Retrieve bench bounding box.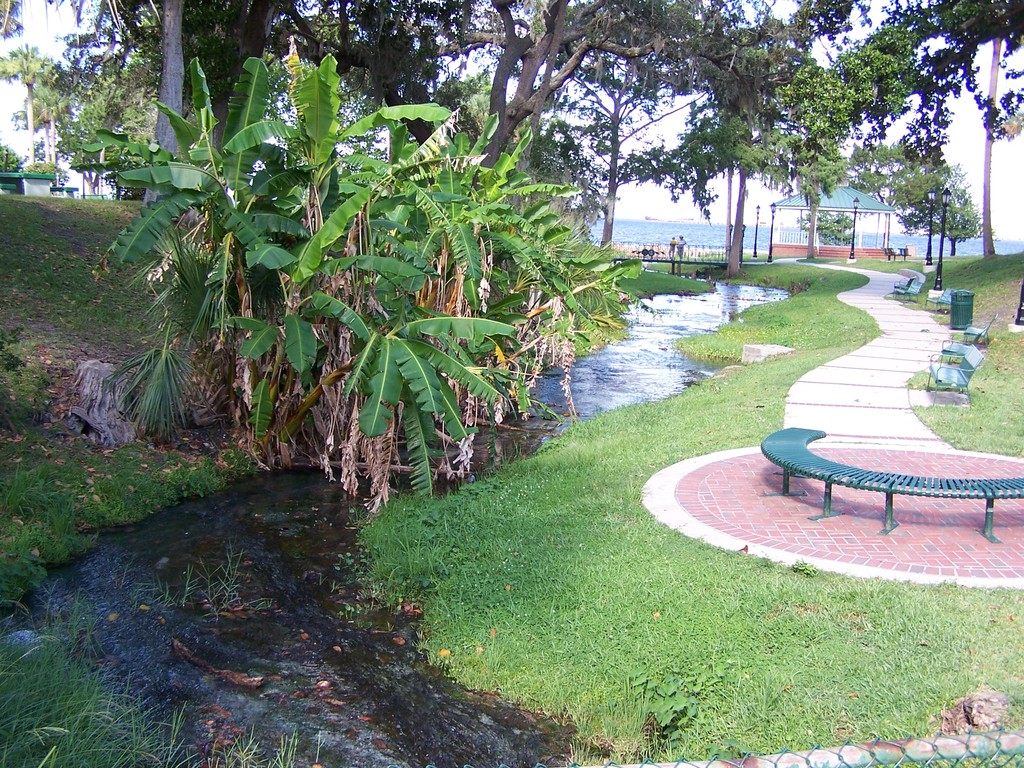
Bounding box: x1=81 y1=193 x2=113 y2=200.
